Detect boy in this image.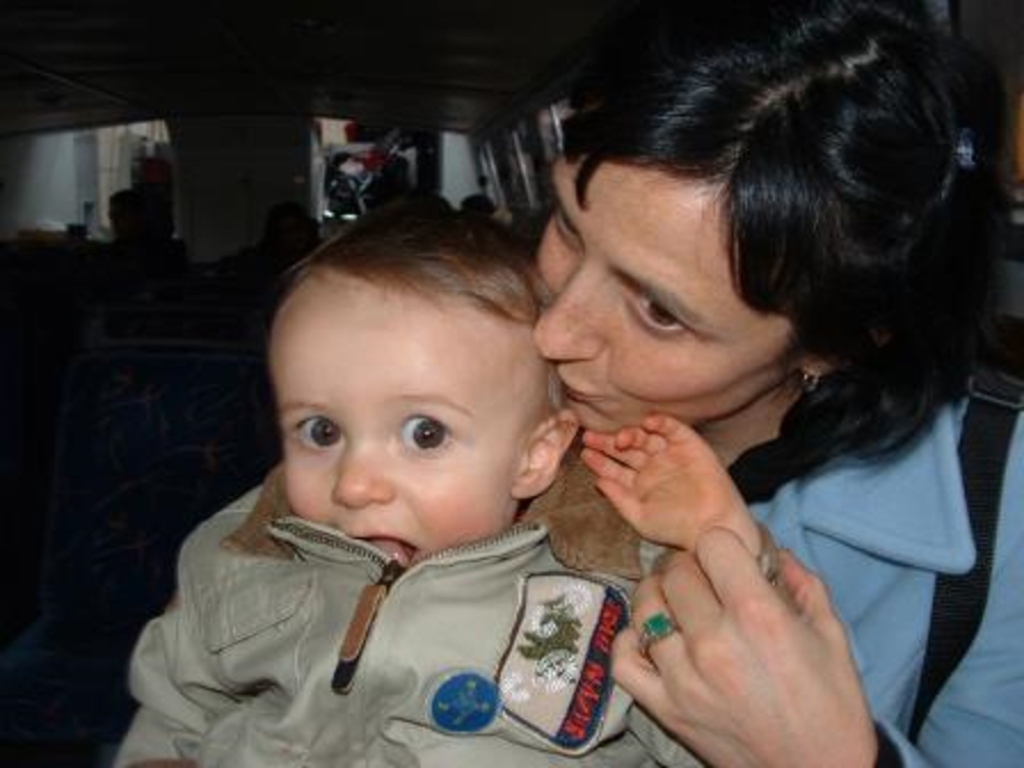
Detection: 119,203,798,766.
